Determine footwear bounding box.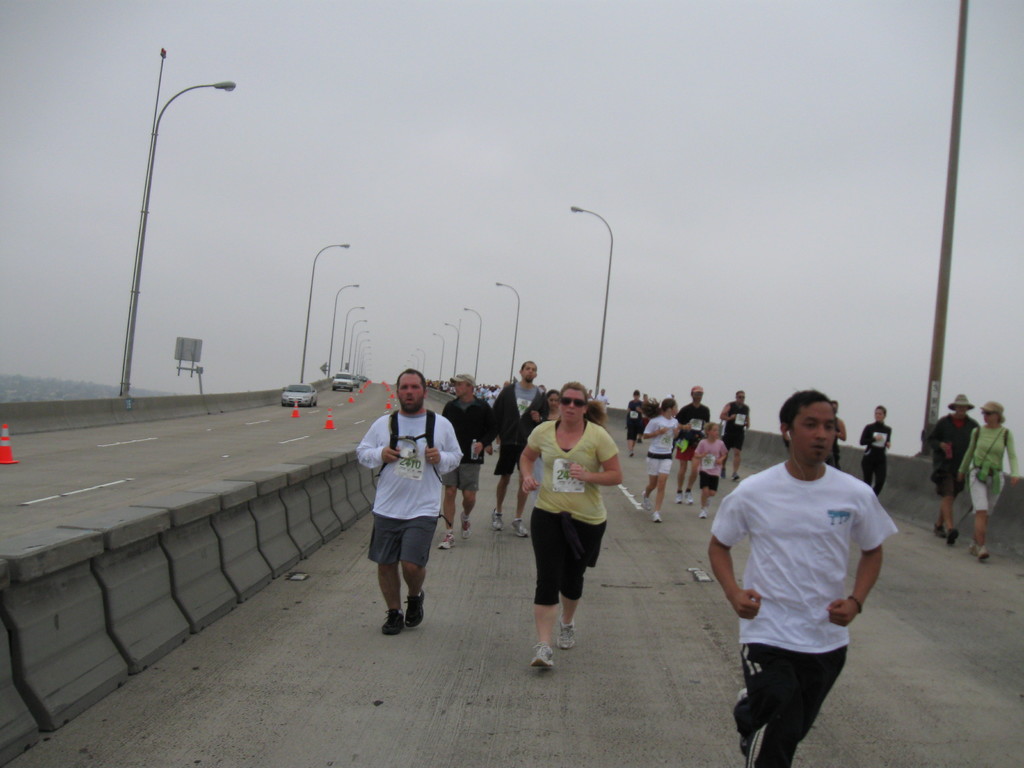
Determined: bbox=[652, 512, 663, 524].
